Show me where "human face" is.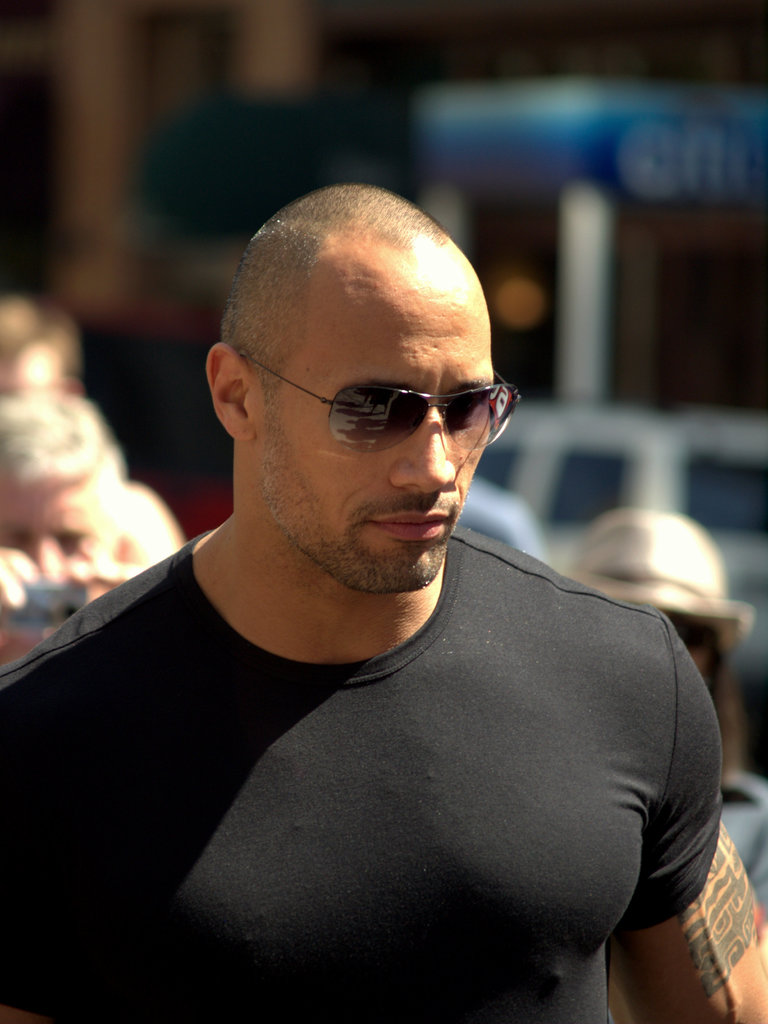
"human face" is at box(257, 252, 493, 594).
